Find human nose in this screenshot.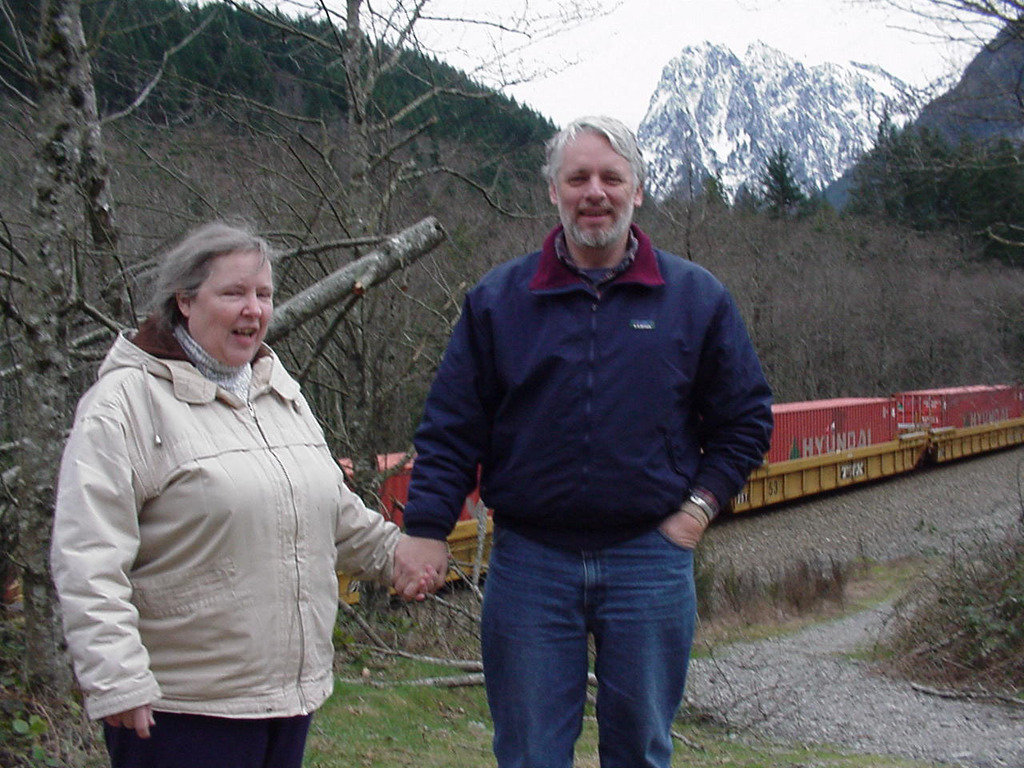
The bounding box for human nose is Rect(585, 177, 605, 205).
